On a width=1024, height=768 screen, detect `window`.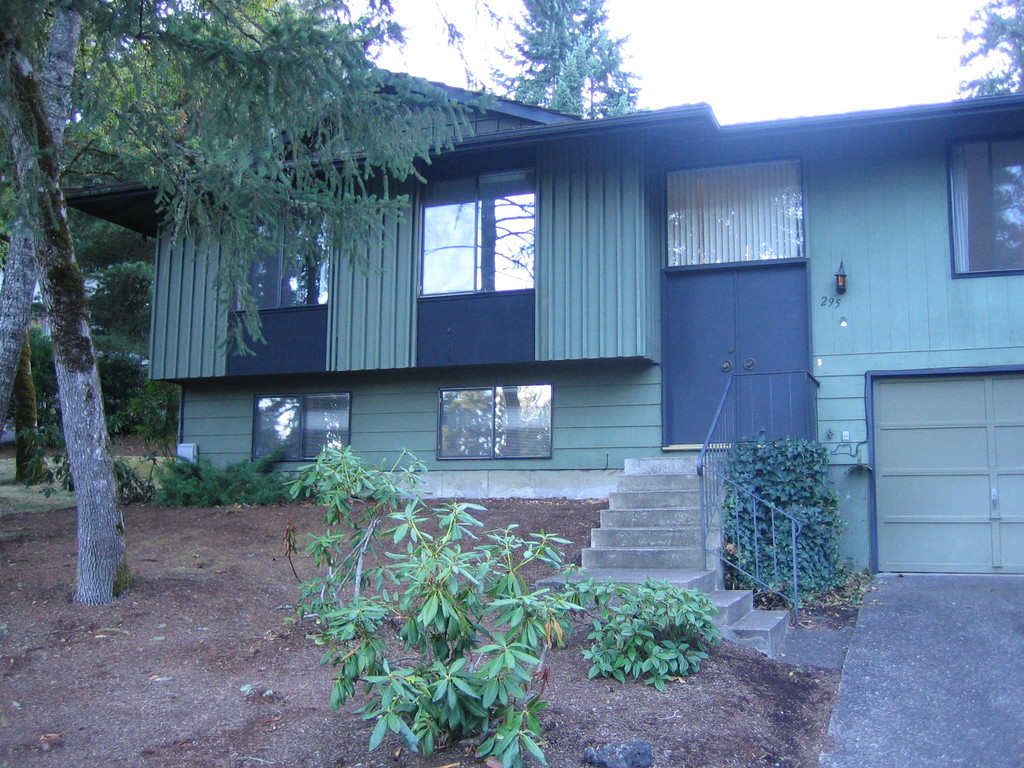
x1=943 y1=124 x2=1023 y2=276.
